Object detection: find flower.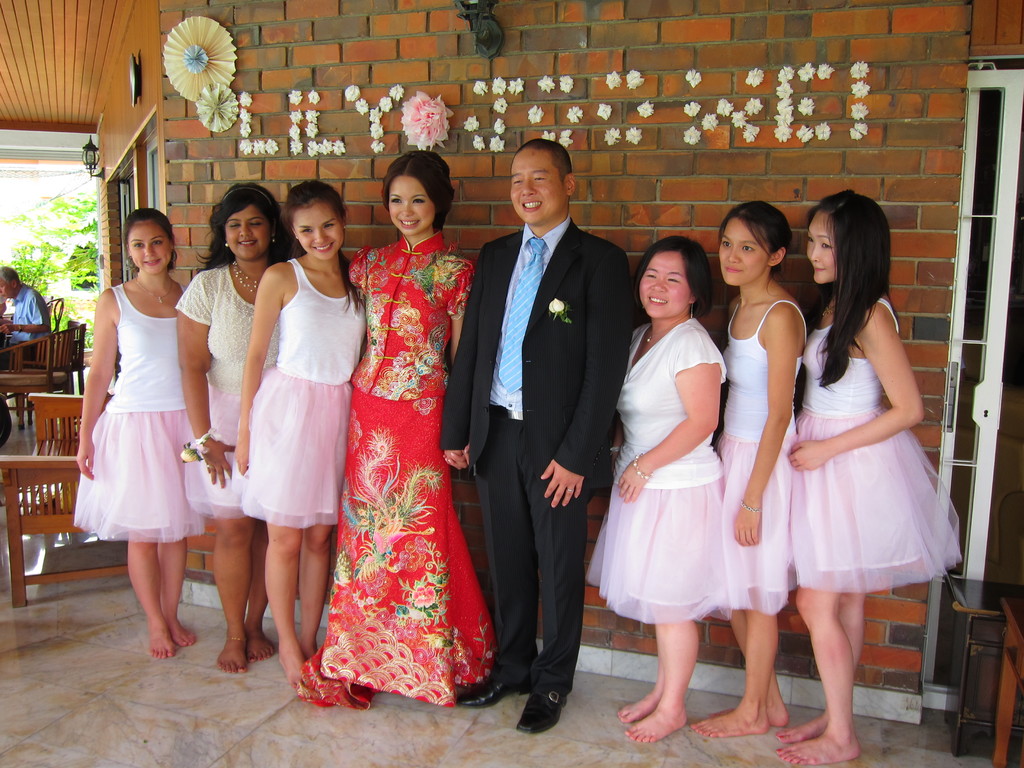
(left=472, top=78, right=486, bottom=97).
